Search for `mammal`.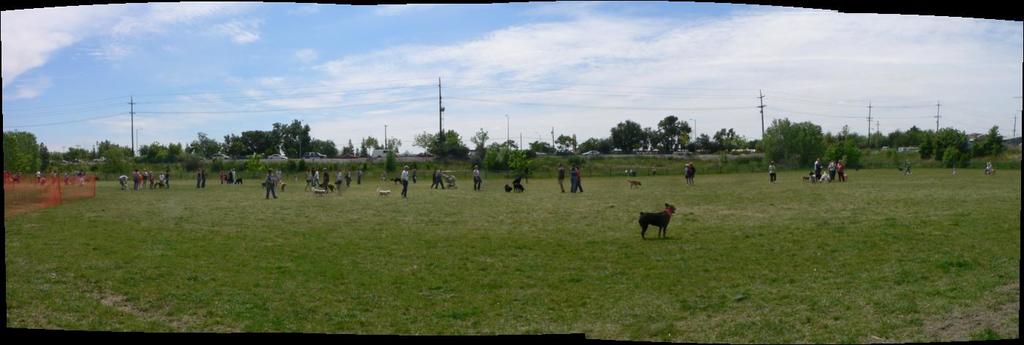
Found at left=200, top=167, right=210, bottom=188.
